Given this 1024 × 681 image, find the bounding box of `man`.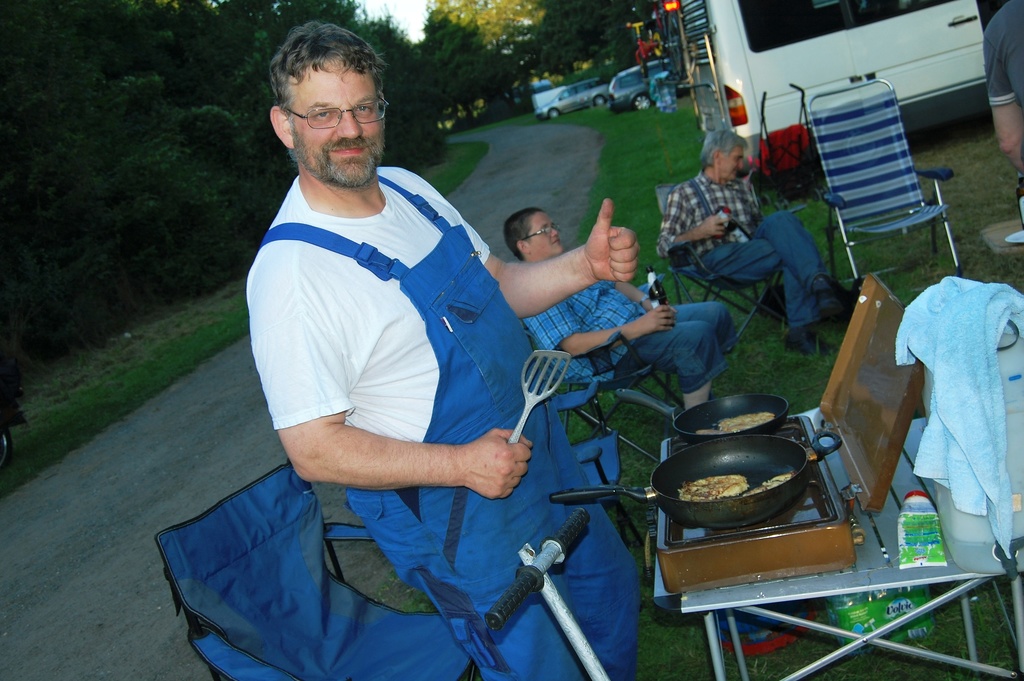
656 124 855 365.
